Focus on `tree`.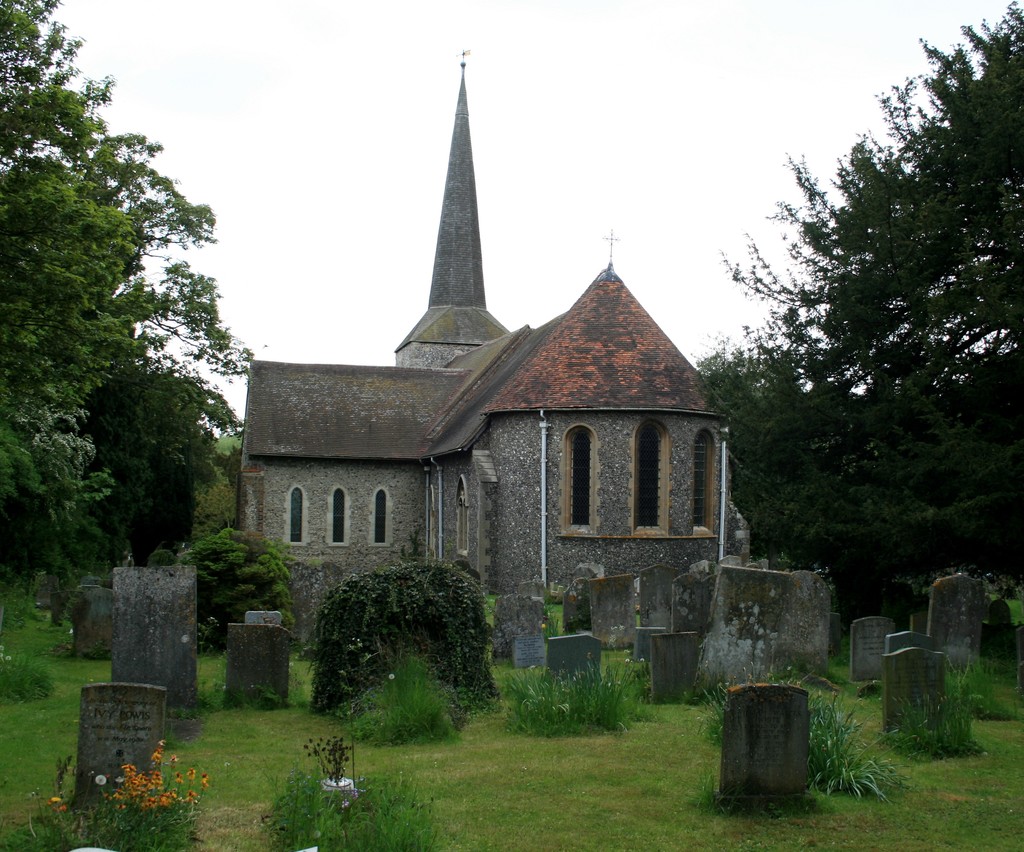
Focused at <box>189,430,243,555</box>.
